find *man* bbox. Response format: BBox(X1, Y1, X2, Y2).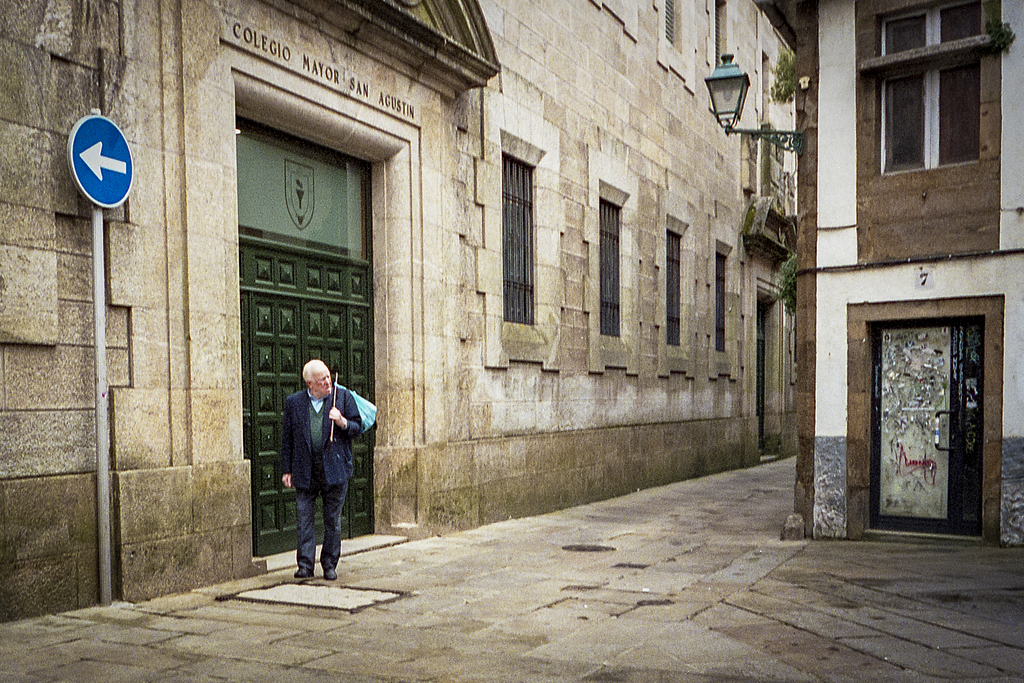
BBox(278, 356, 362, 581).
